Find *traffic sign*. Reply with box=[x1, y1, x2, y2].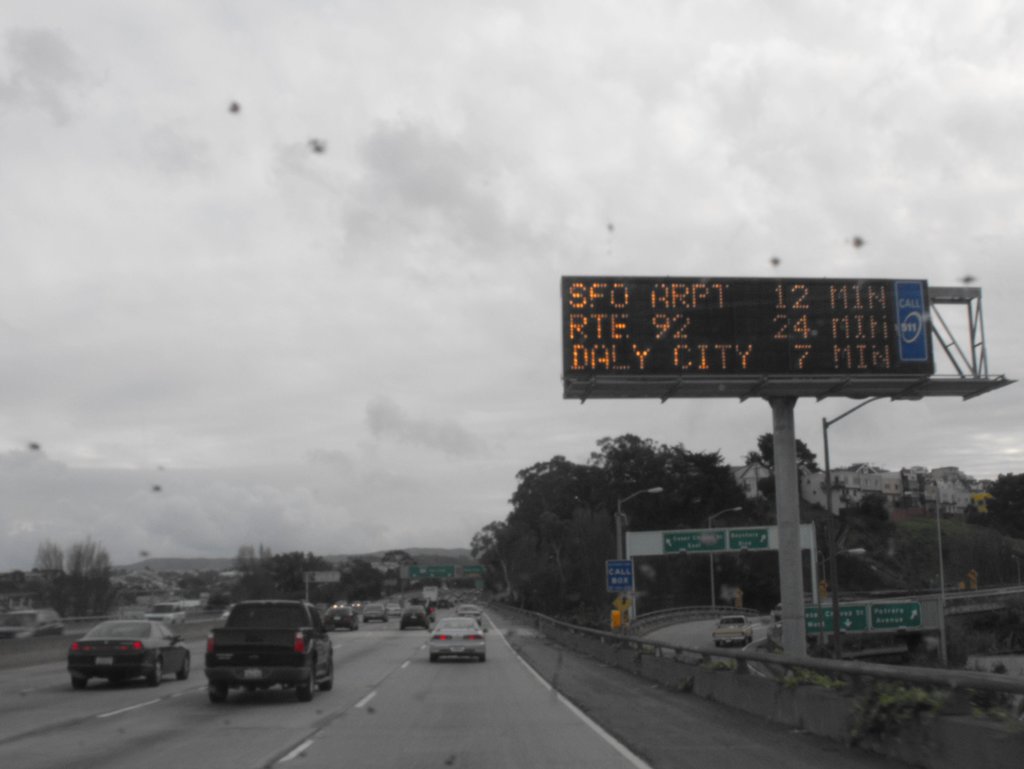
box=[660, 531, 729, 550].
